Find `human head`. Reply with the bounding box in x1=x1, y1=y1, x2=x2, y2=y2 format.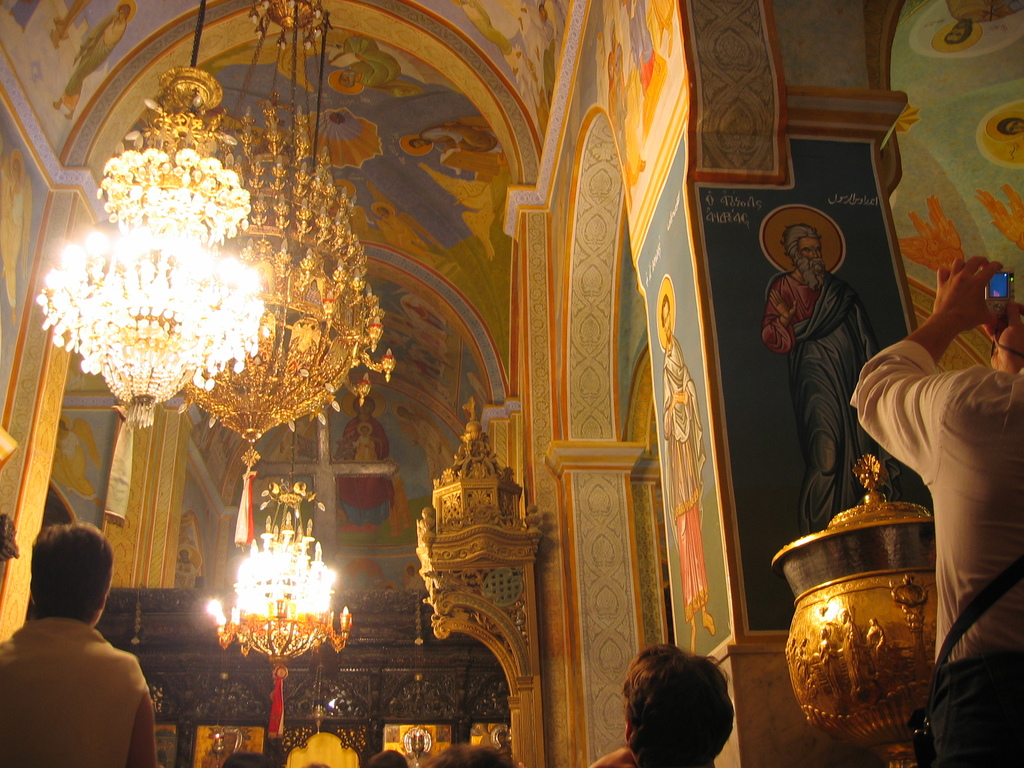
x1=356, y1=399, x2=372, y2=415.
